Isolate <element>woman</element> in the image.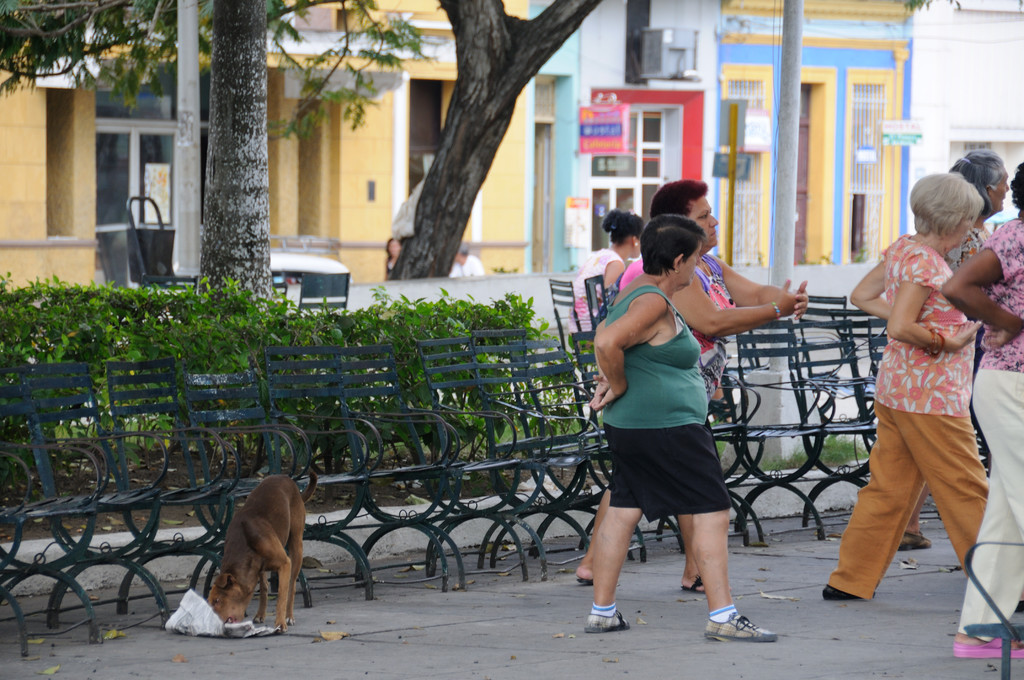
Isolated region: {"x1": 941, "y1": 163, "x2": 1023, "y2": 647}.
